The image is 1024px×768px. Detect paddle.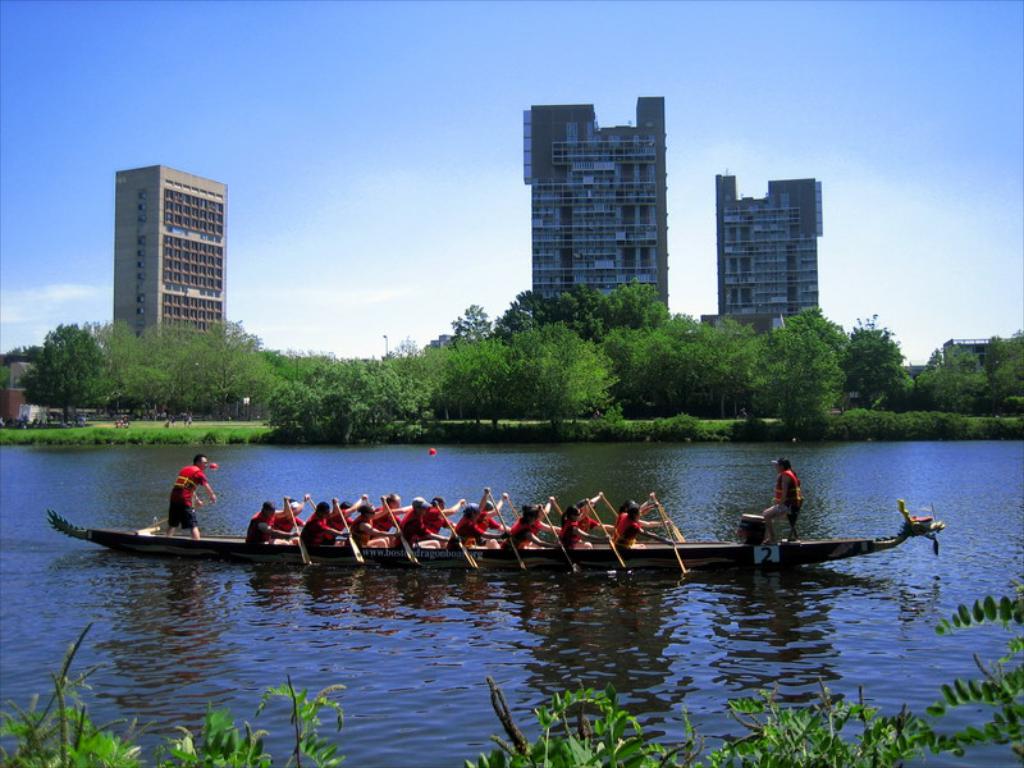
Detection: Rect(152, 500, 211, 526).
